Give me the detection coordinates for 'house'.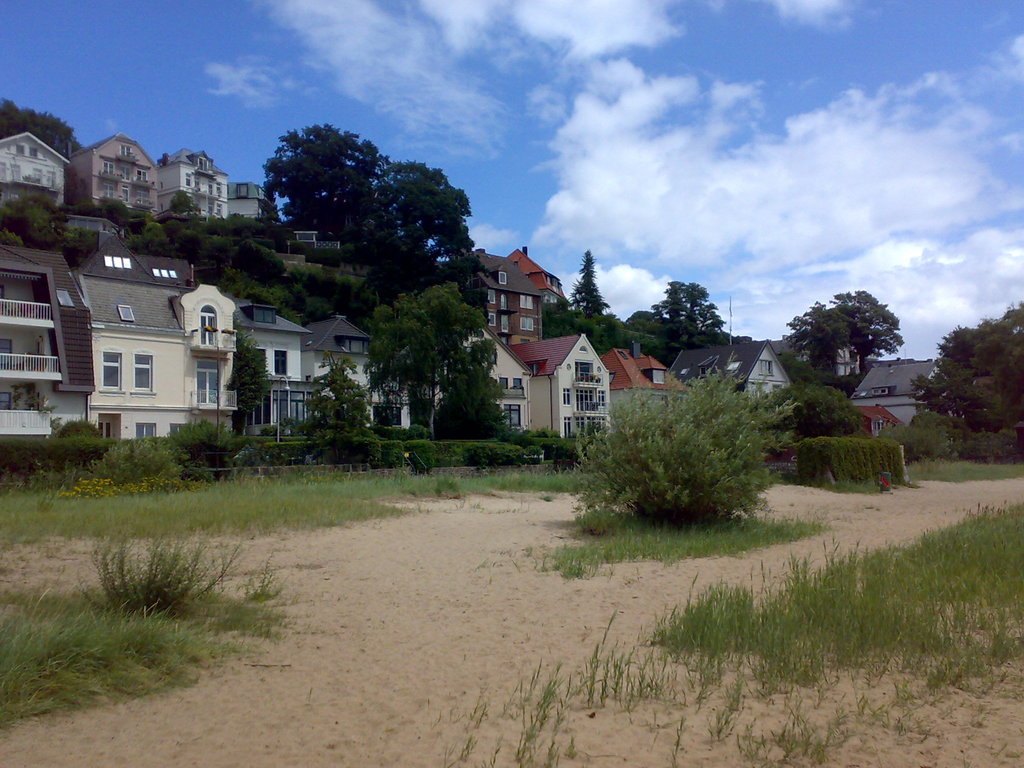
x1=845 y1=363 x2=959 y2=459.
